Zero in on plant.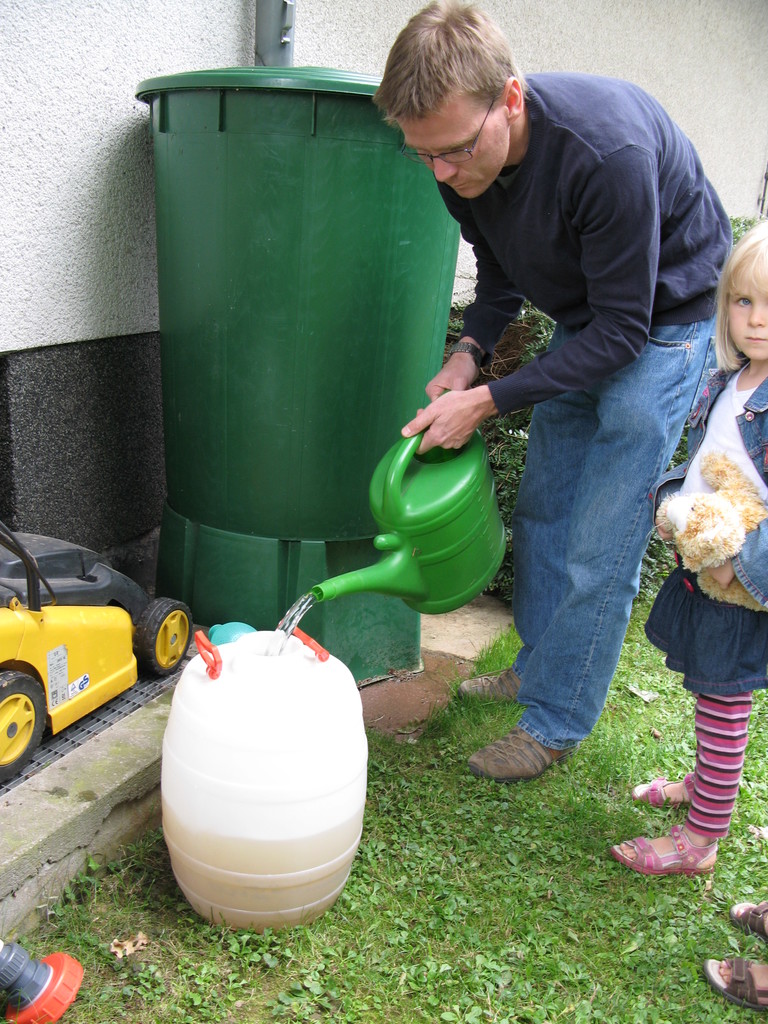
Zeroed in: <bbox>429, 305, 551, 597</bbox>.
